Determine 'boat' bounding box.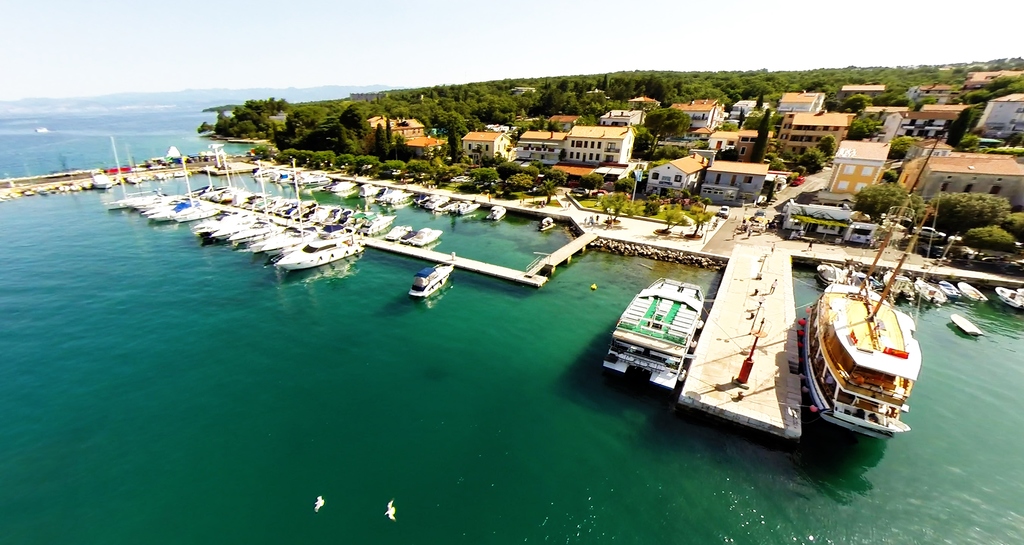
Determined: l=417, t=189, r=449, b=207.
